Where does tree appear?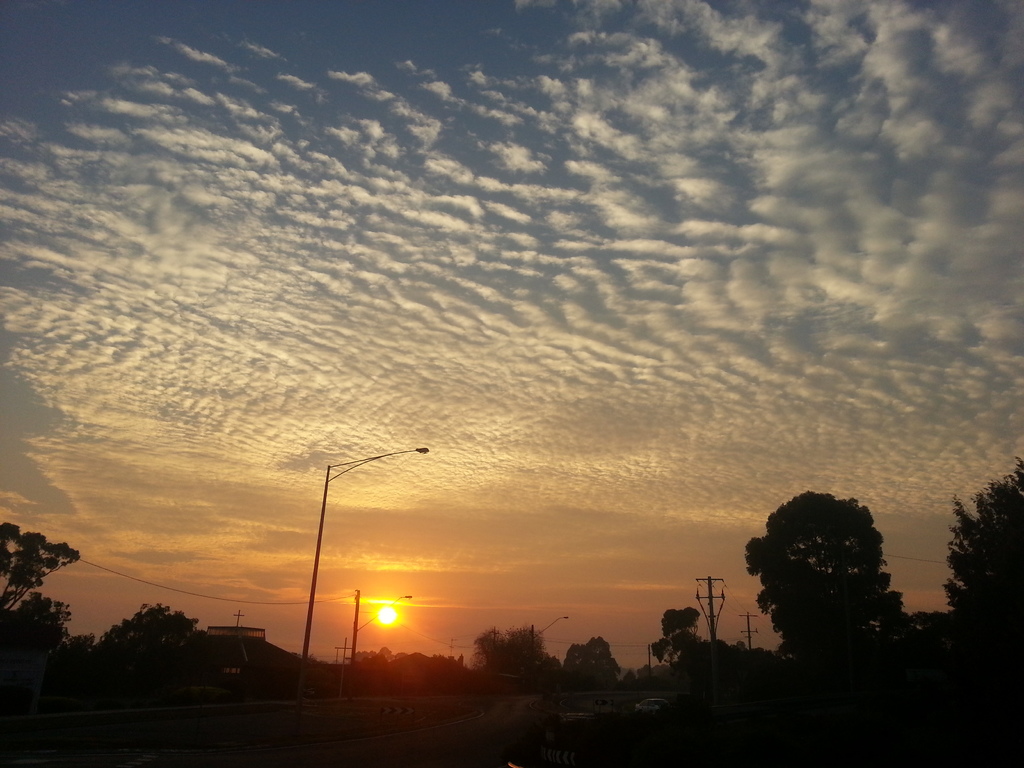
Appears at <bbox>940, 457, 1023, 637</bbox>.
